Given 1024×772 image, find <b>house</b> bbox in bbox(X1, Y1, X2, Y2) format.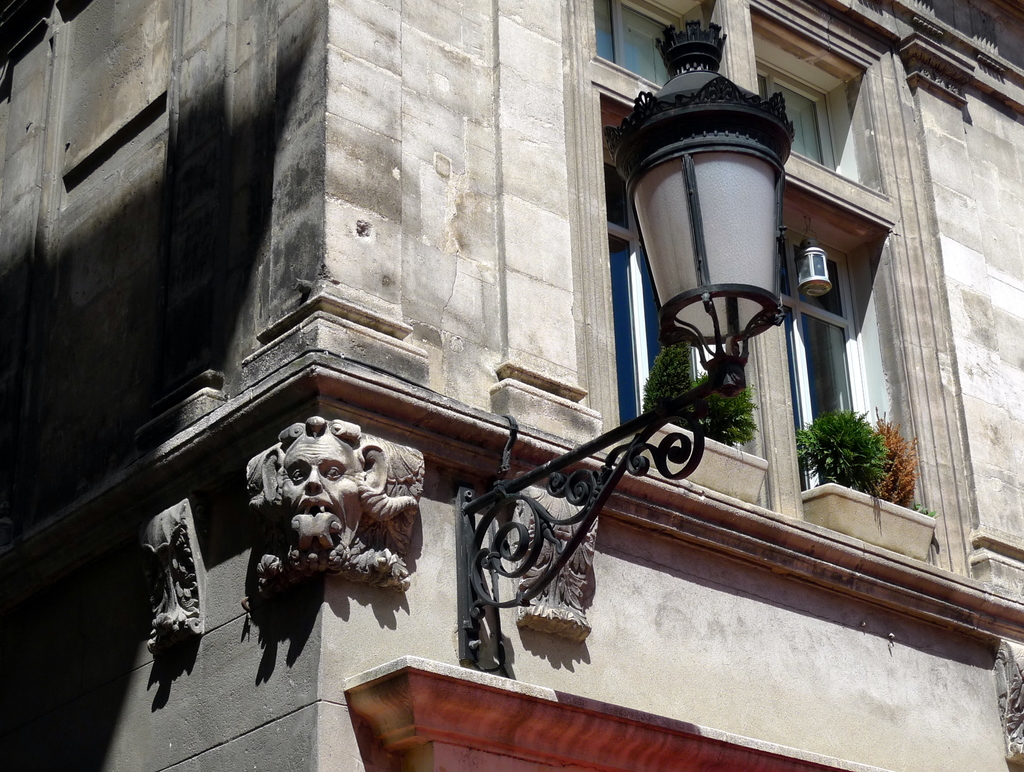
bbox(0, 9, 1023, 730).
